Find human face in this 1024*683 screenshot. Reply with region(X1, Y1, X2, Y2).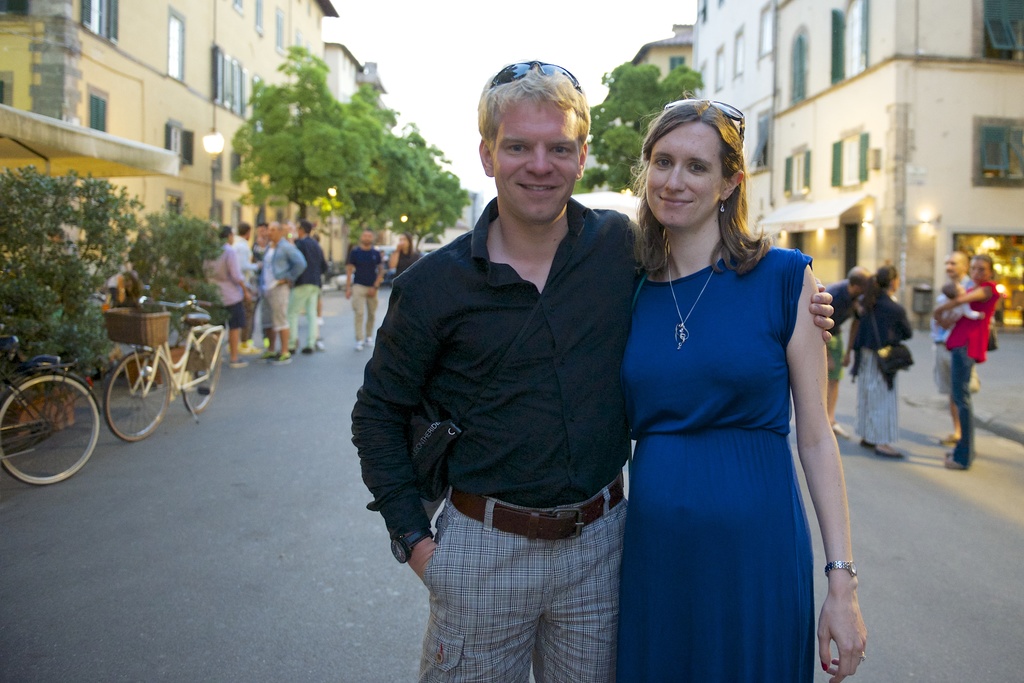
region(490, 99, 578, 226).
